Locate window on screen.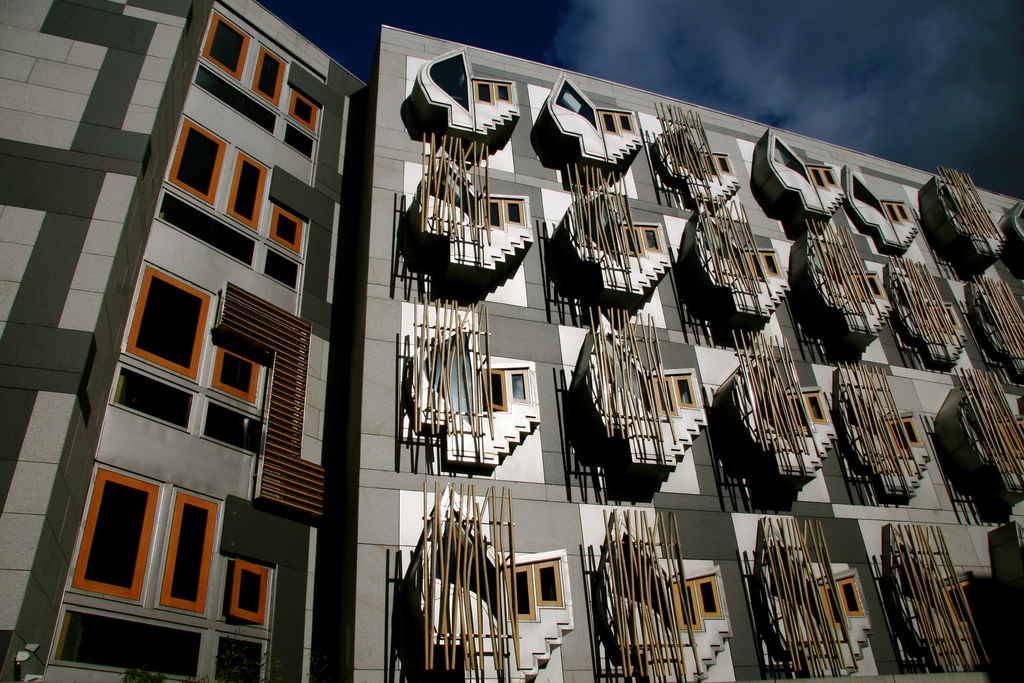
On screen at 222, 559, 271, 628.
